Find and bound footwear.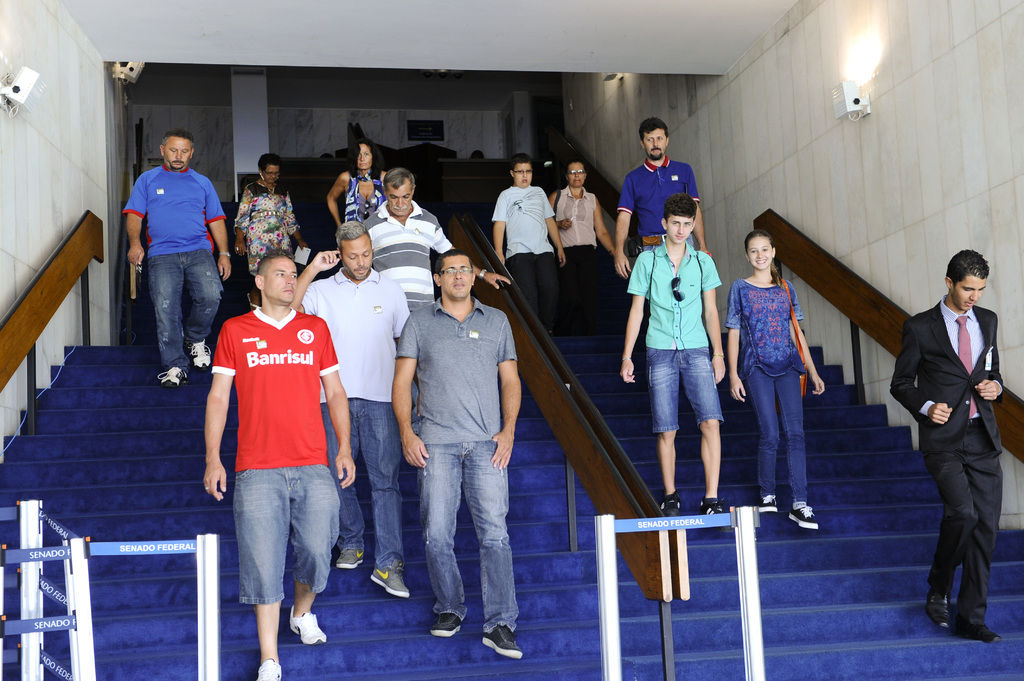
Bound: x1=338 y1=549 x2=365 y2=568.
